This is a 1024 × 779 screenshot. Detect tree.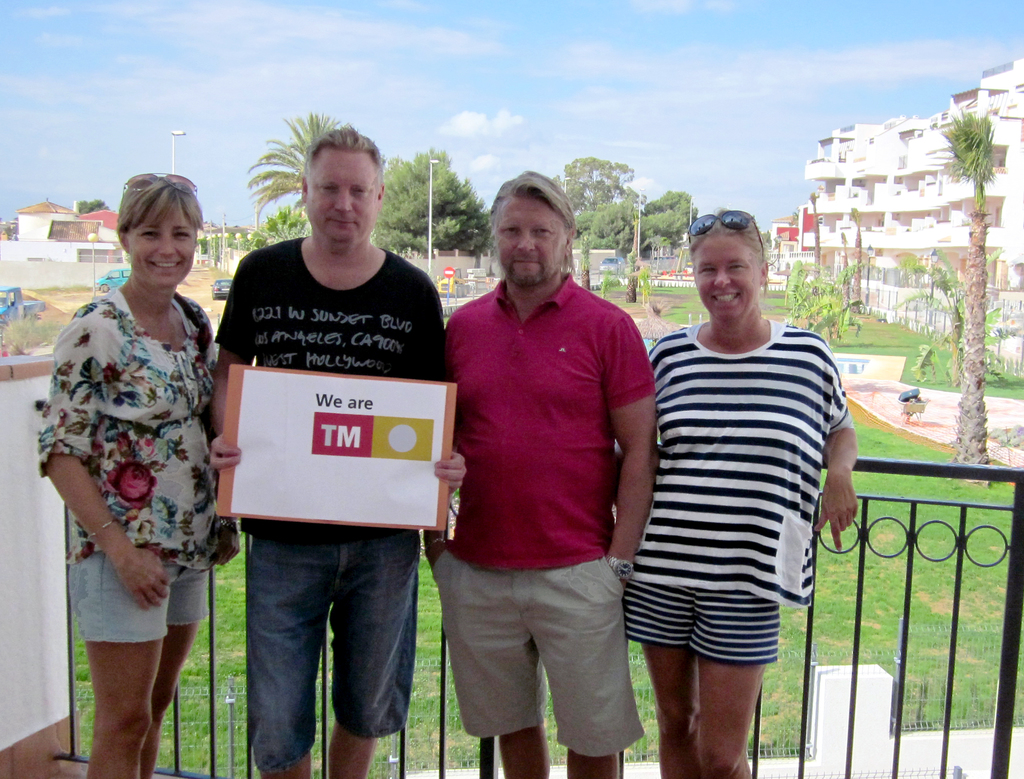
590:197:646:250.
